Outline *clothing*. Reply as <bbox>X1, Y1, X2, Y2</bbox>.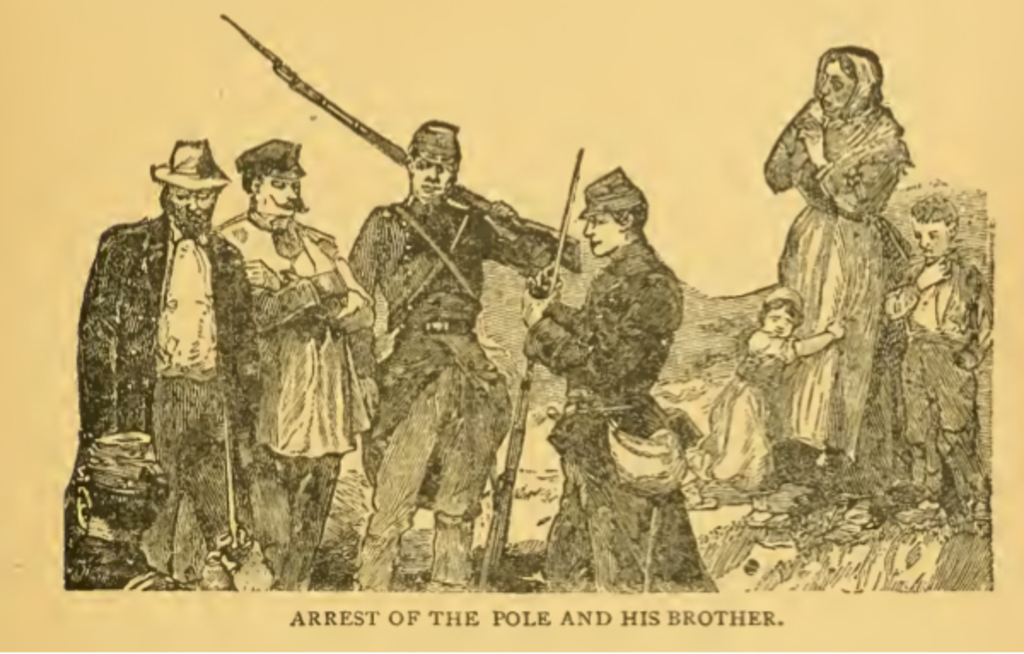
<bbox>515, 239, 717, 611</bbox>.
